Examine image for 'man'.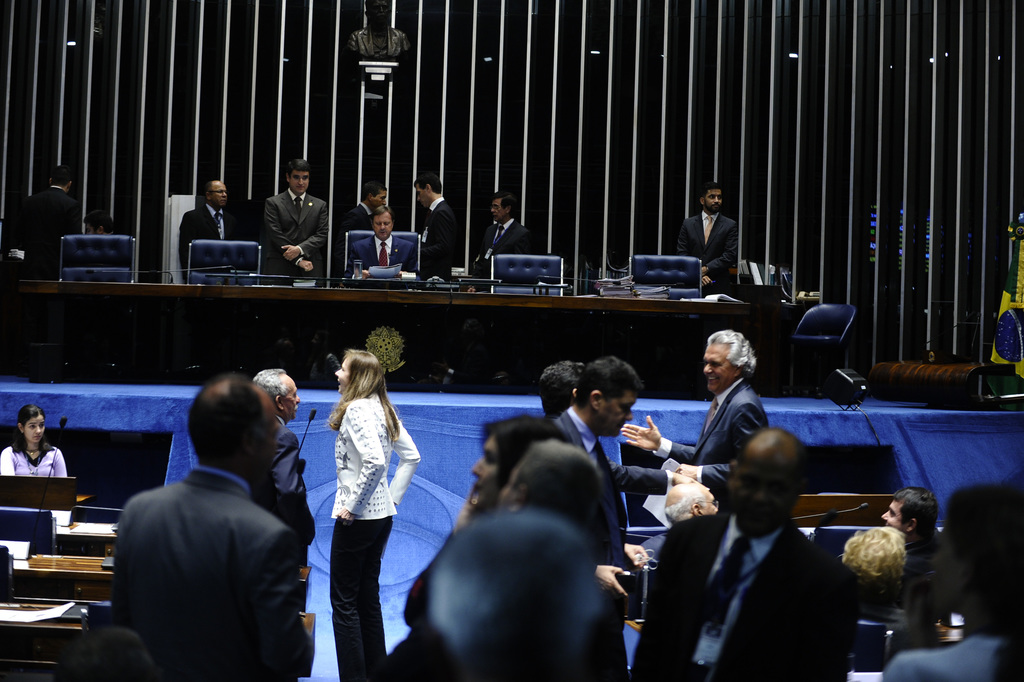
Examination result: <region>473, 184, 537, 277</region>.
